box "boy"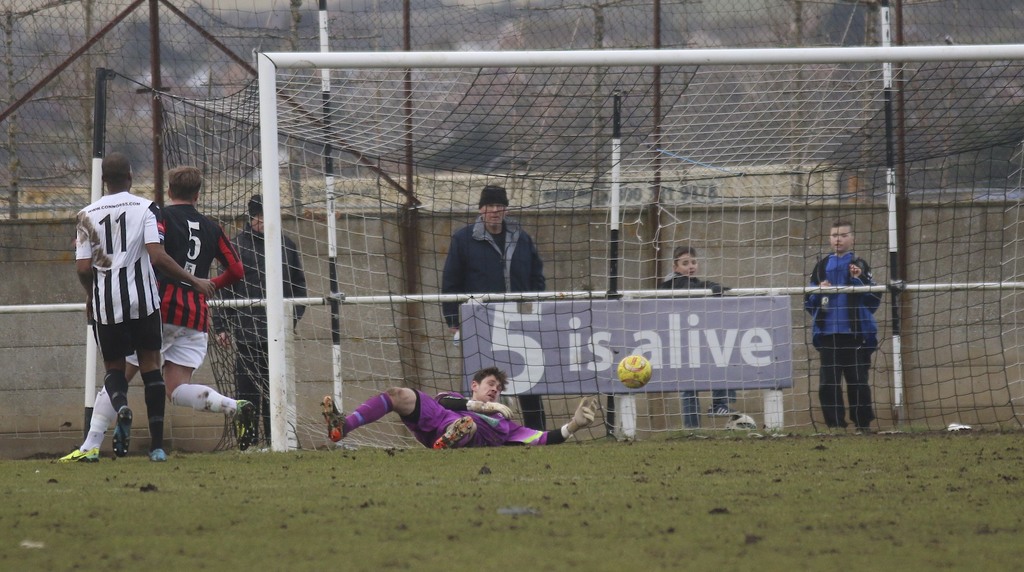
left=797, top=219, right=886, bottom=438
